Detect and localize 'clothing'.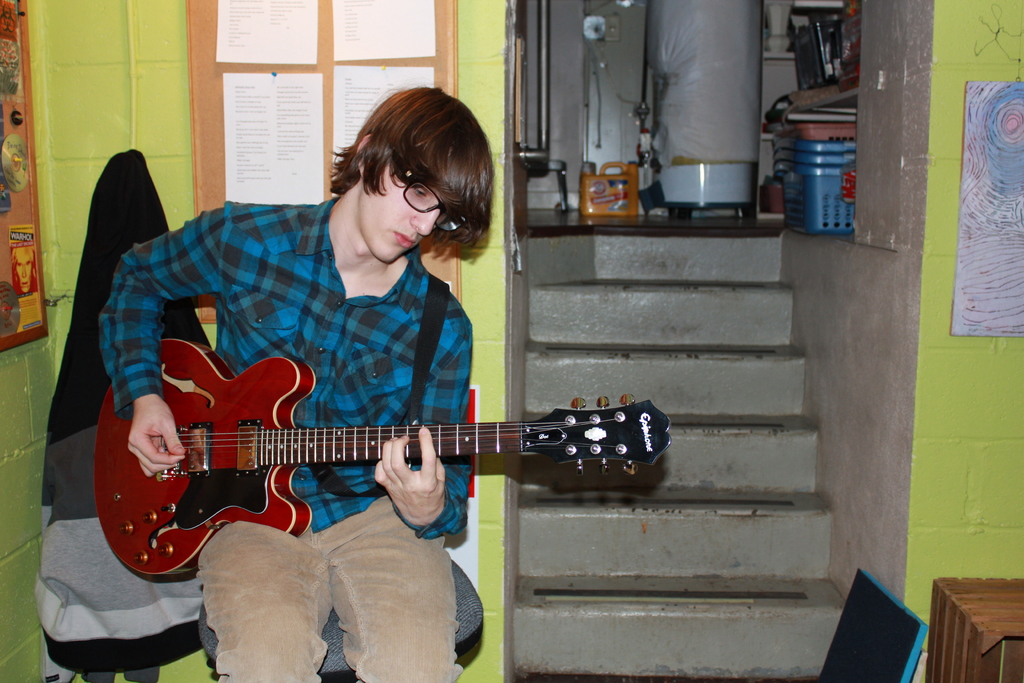
Localized at bbox=(100, 193, 474, 682).
